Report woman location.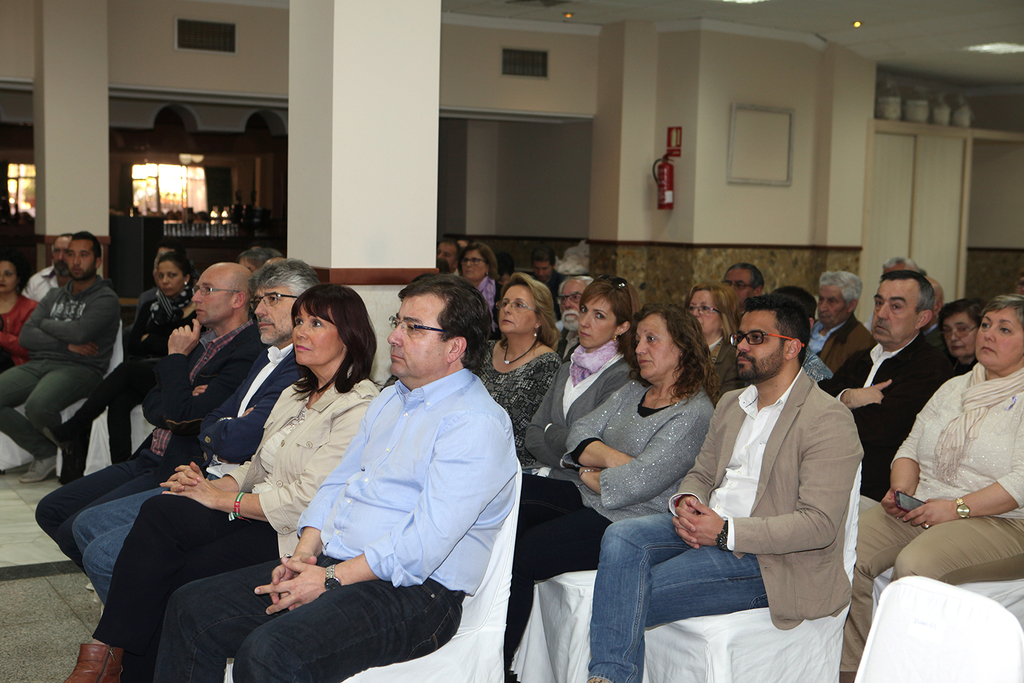
Report: (x1=65, y1=281, x2=383, y2=682).
